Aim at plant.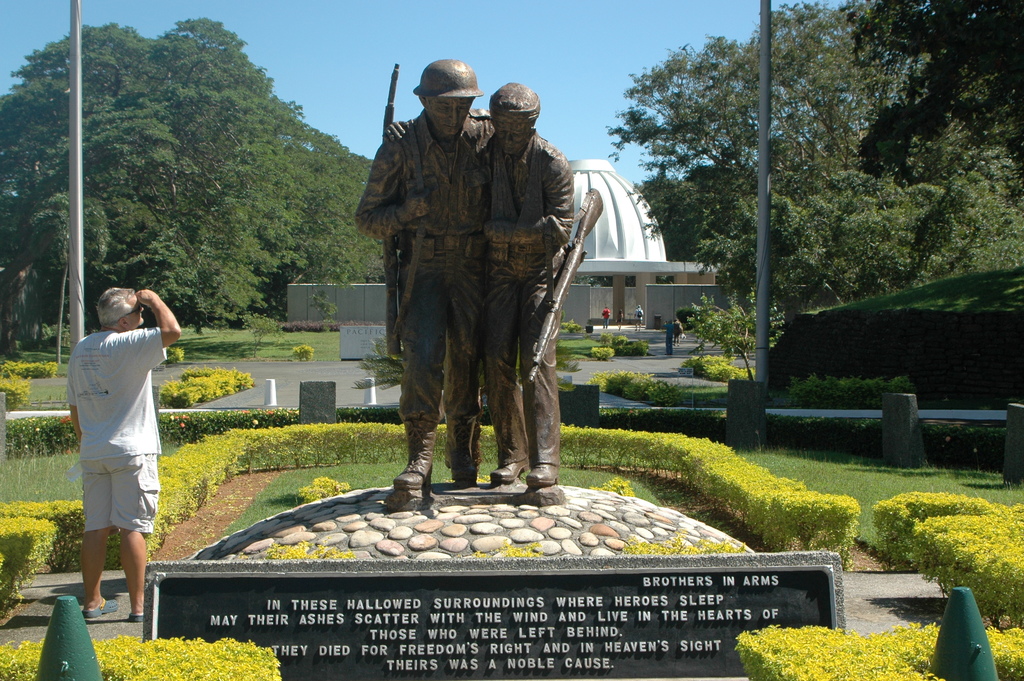
Aimed at <box>0,352,56,384</box>.
